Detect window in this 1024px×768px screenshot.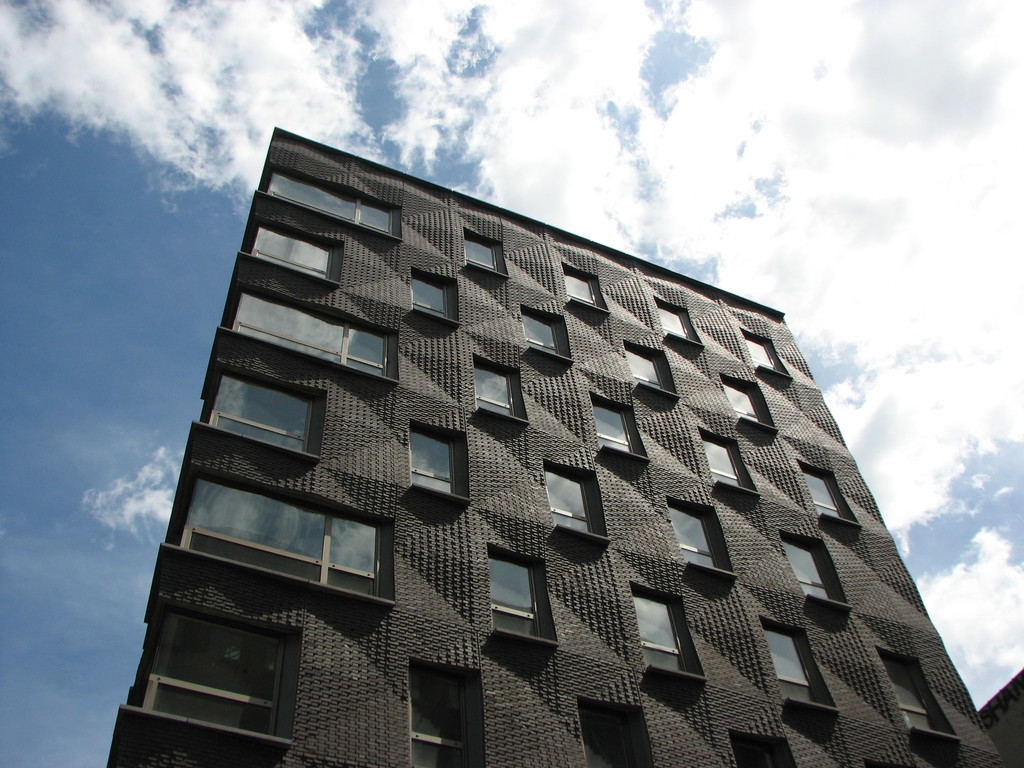
Detection: bbox(625, 348, 665, 390).
